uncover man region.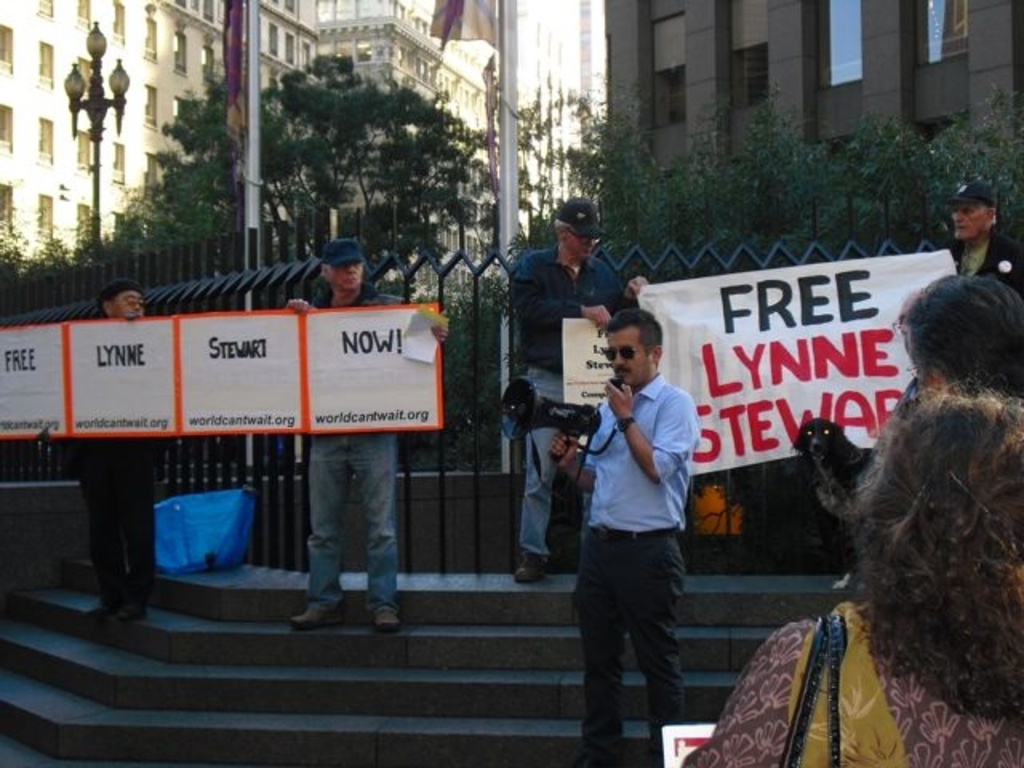
Uncovered: <region>933, 174, 1021, 293</region>.
